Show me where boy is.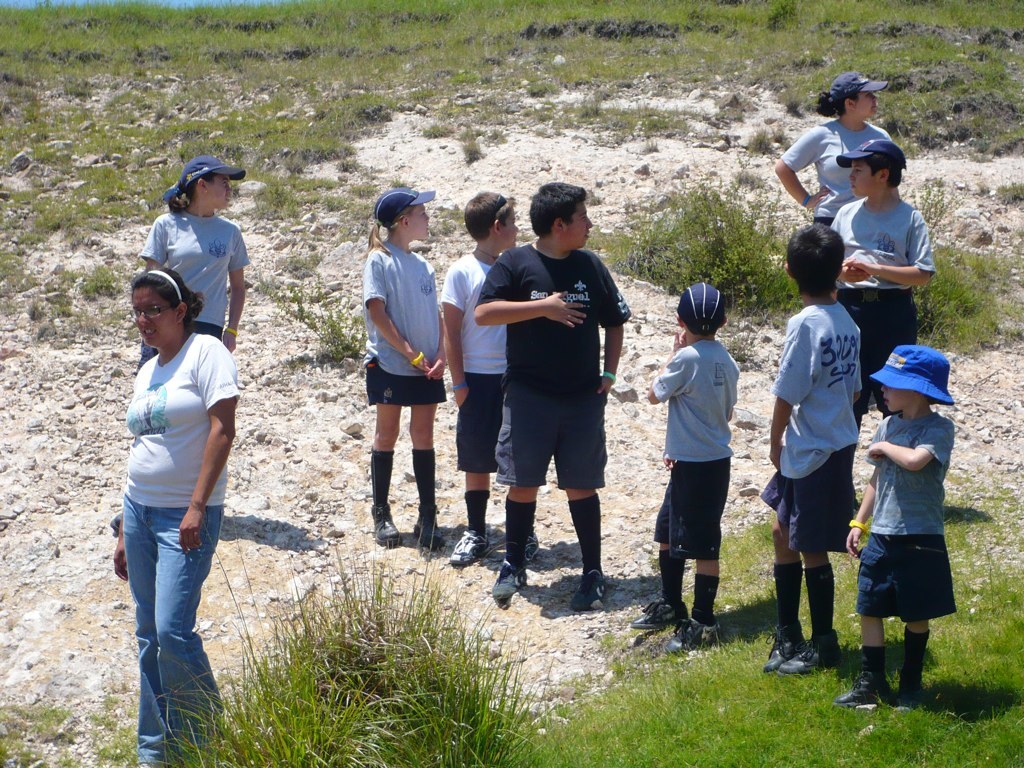
boy is at [471,181,635,610].
